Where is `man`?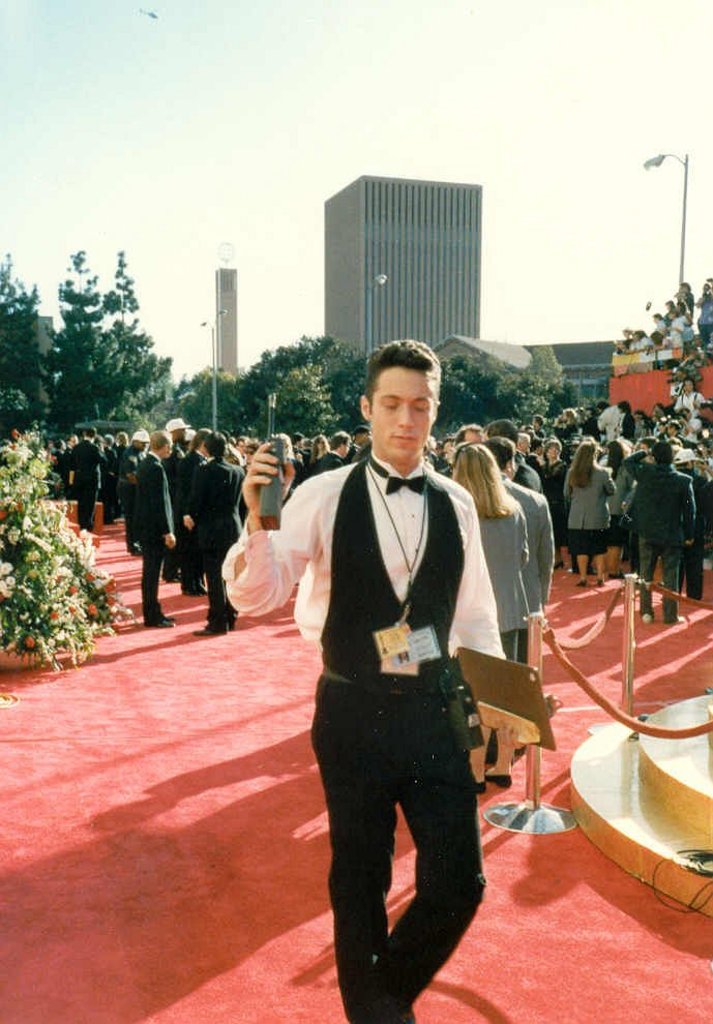
pyautogui.locateOnScreen(217, 339, 507, 1023).
